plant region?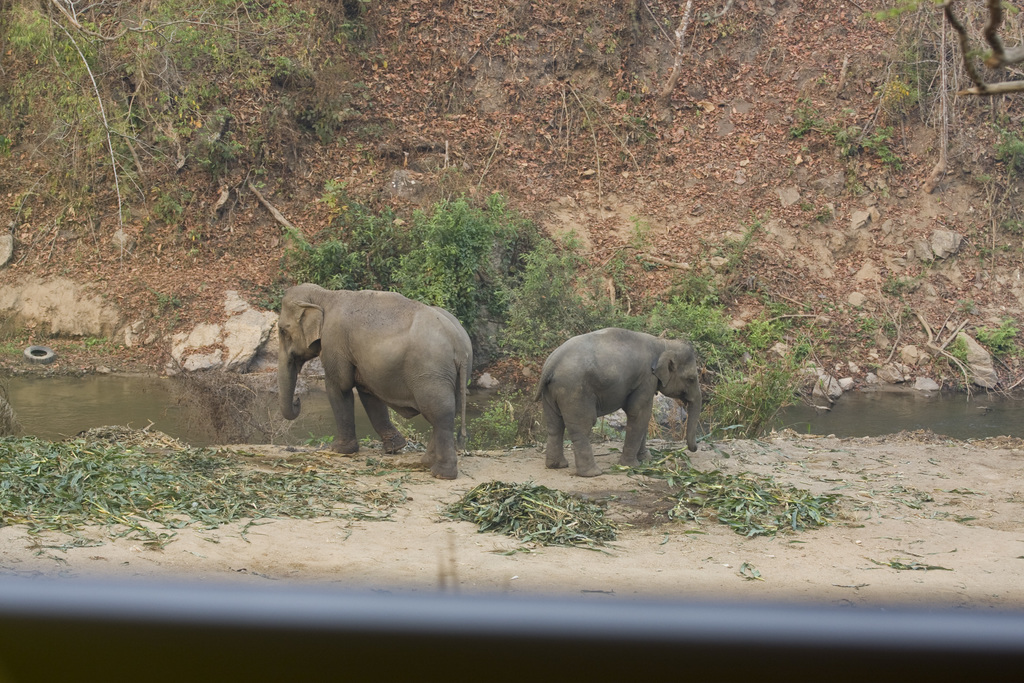
884:277:921:298
